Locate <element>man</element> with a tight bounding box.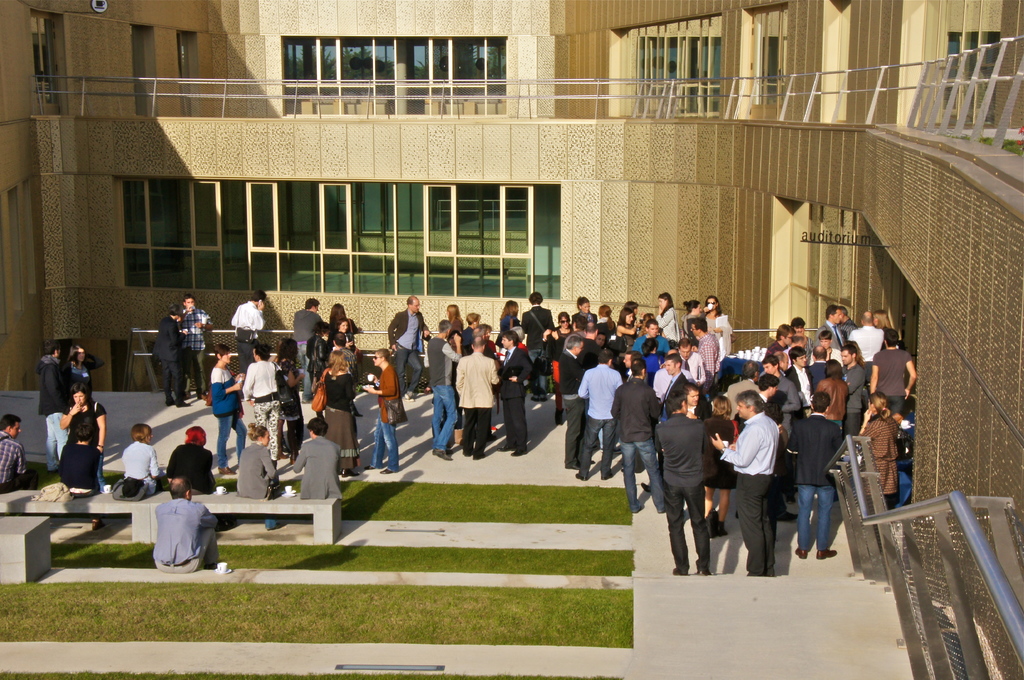
box(655, 355, 695, 409).
